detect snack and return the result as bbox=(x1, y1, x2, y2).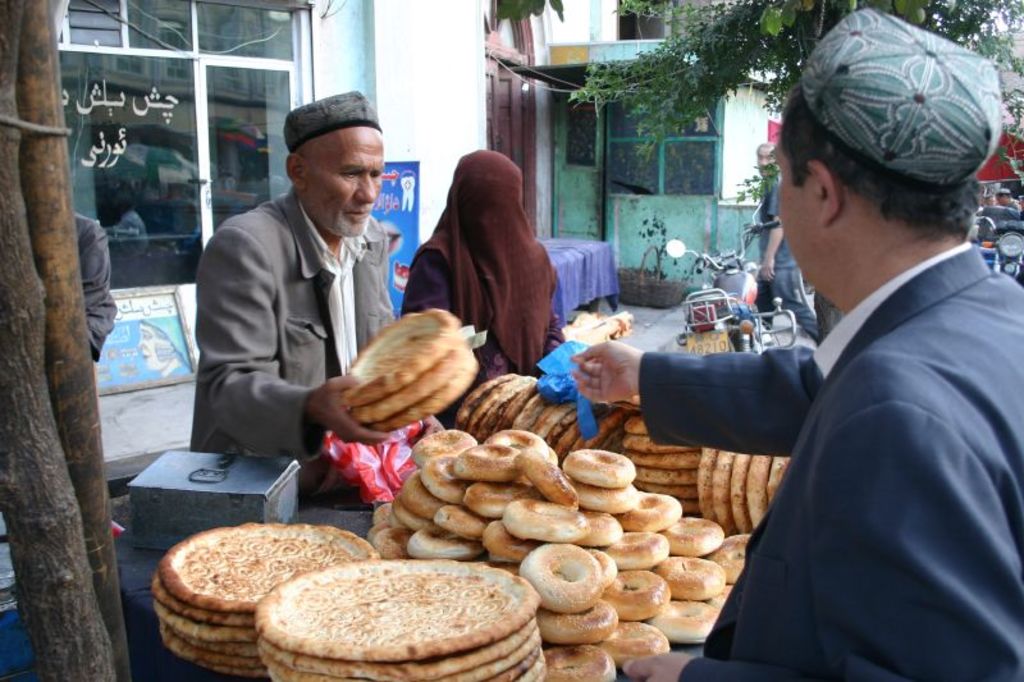
bbox=(370, 500, 396, 532).
